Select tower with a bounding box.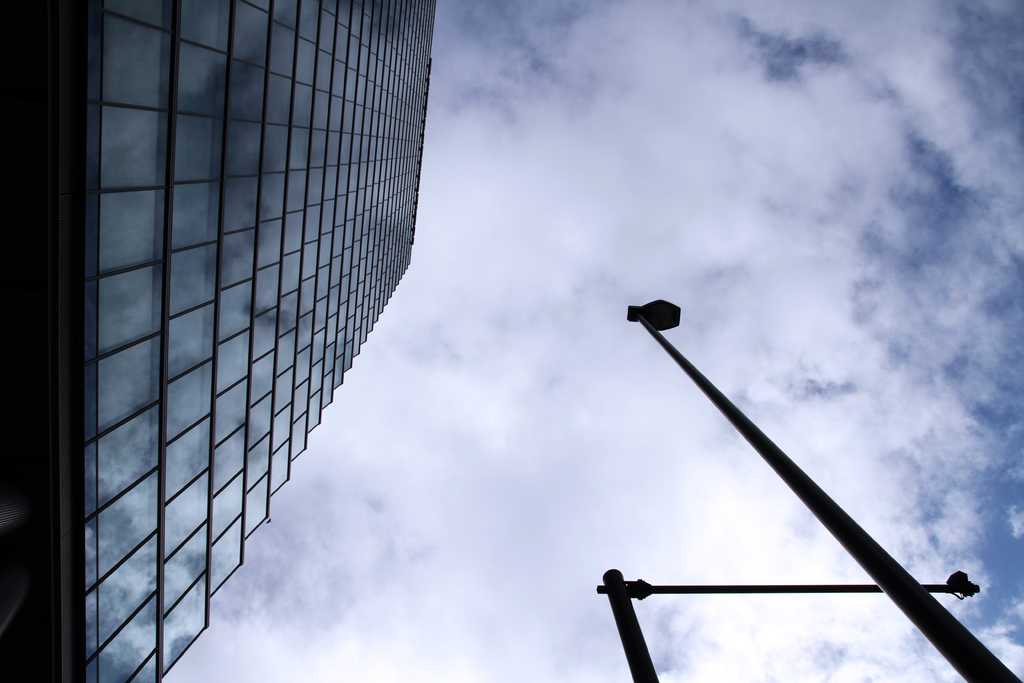
31/0/425/654.
